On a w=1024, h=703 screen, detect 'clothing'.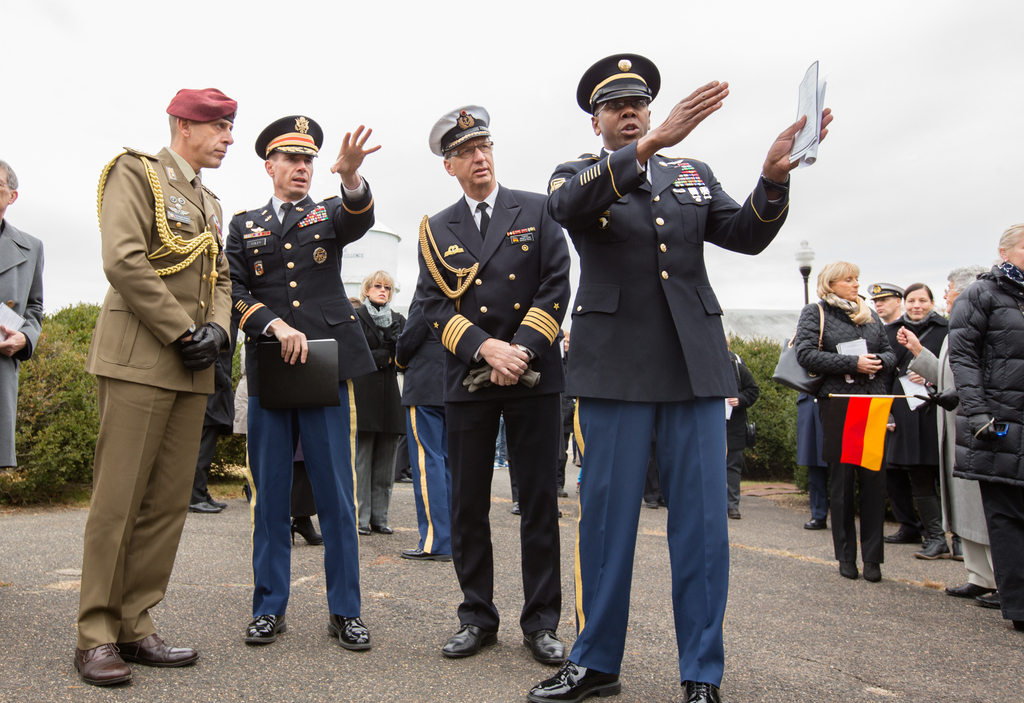
locate(724, 354, 758, 497).
